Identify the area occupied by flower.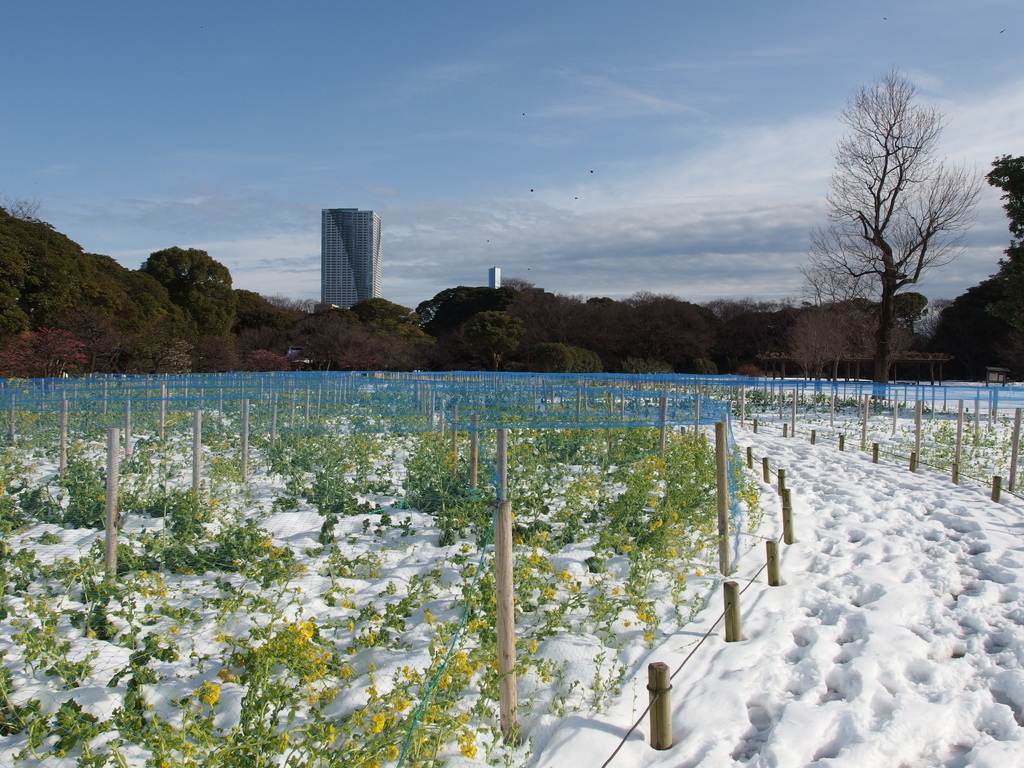
Area: {"x1": 200, "y1": 679, "x2": 219, "y2": 707}.
